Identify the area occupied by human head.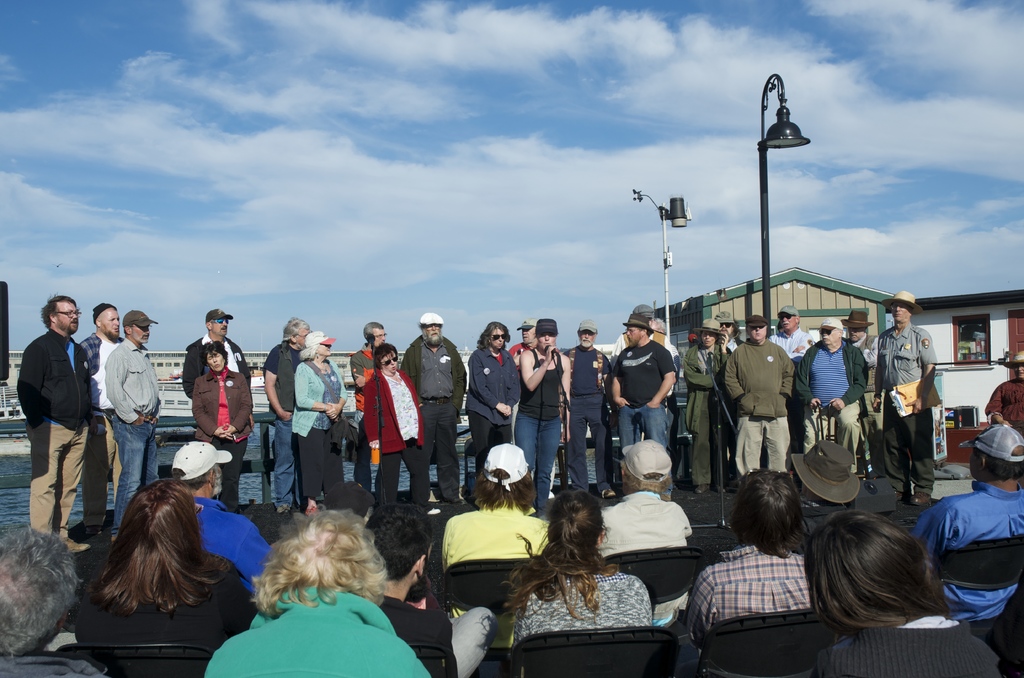
Area: bbox=(806, 509, 948, 629).
